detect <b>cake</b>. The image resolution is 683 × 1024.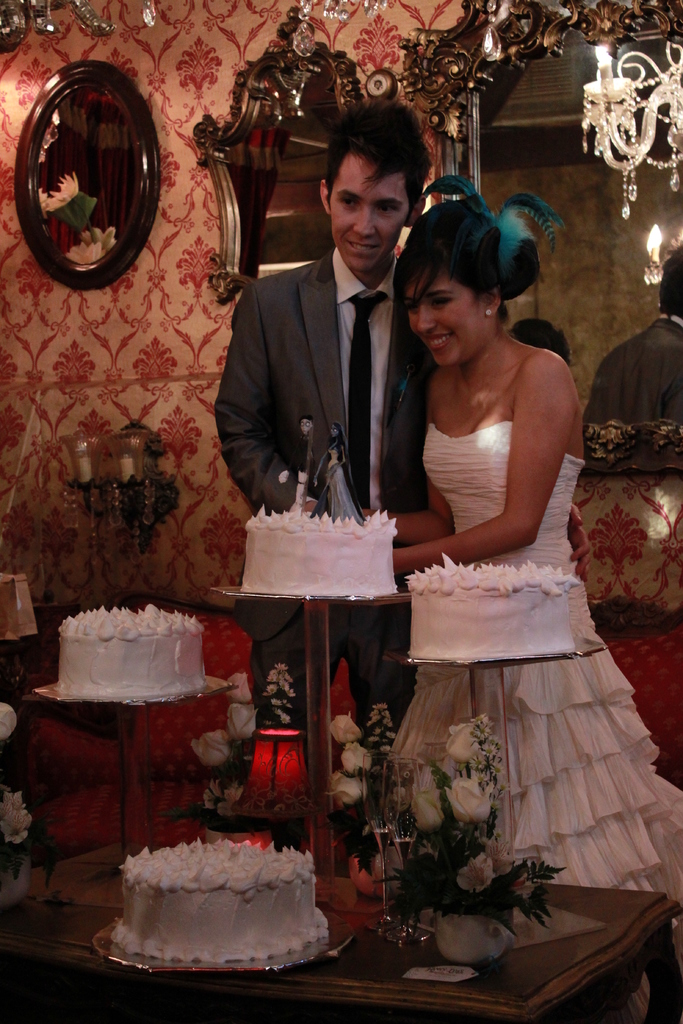
left=239, top=504, right=400, bottom=593.
